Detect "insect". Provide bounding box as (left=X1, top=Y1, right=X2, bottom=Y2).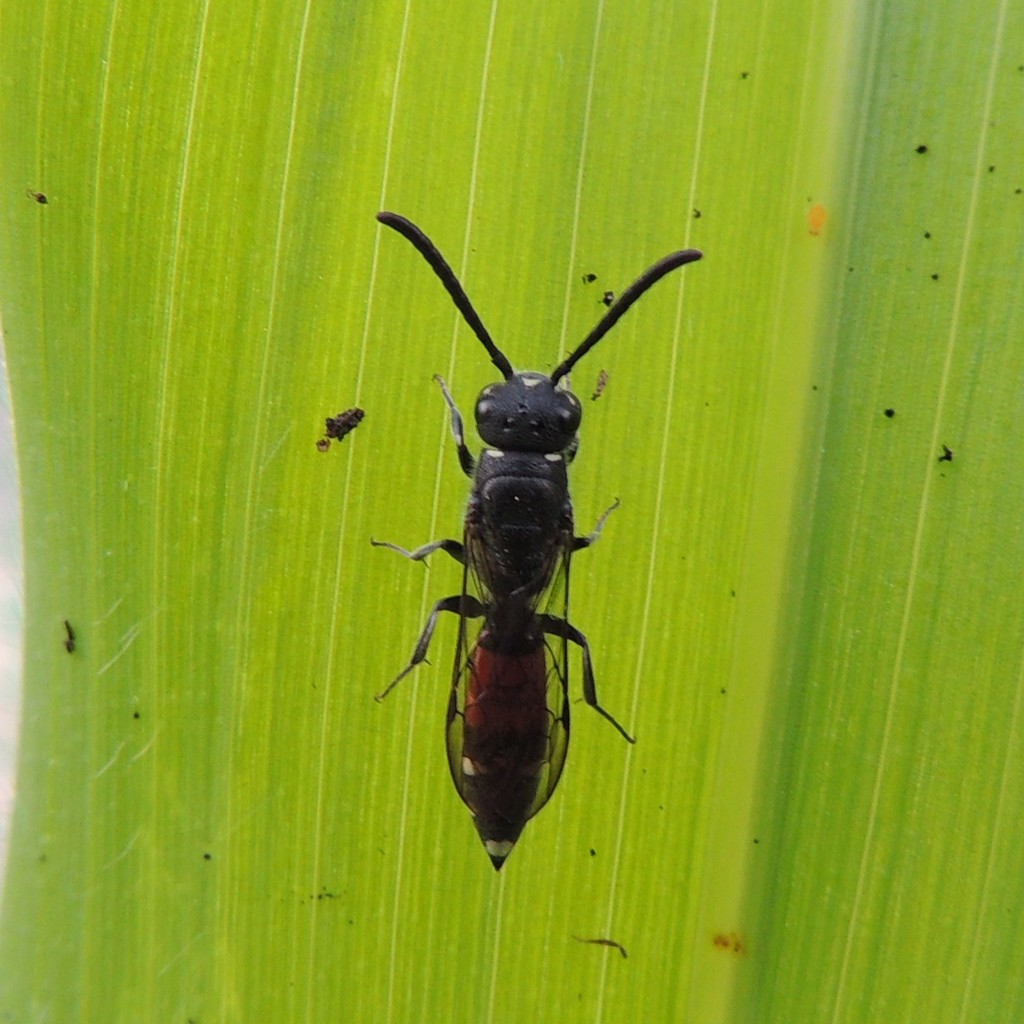
(left=374, top=213, right=705, bottom=879).
